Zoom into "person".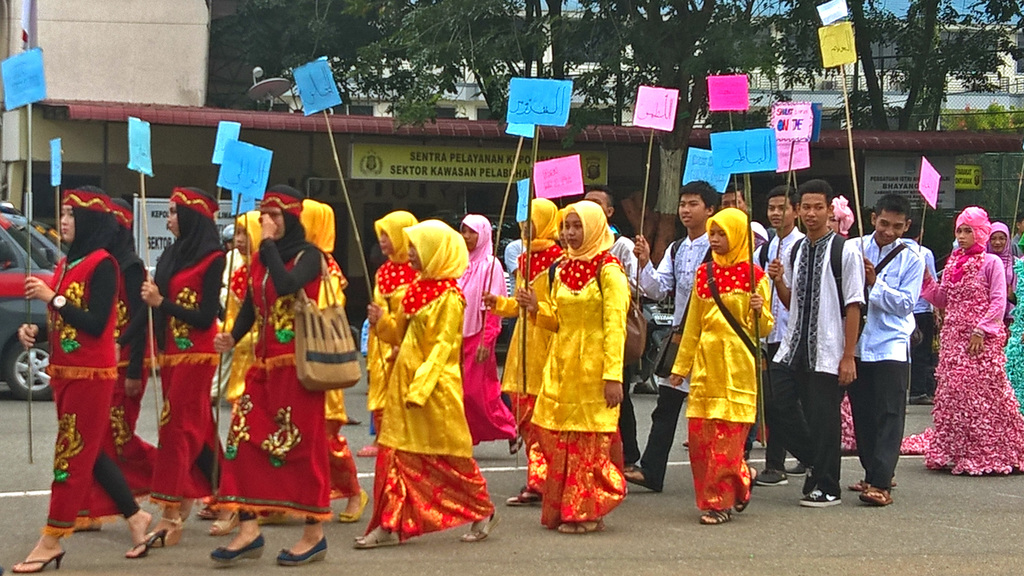
Zoom target: x1=623, y1=187, x2=741, y2=489.
